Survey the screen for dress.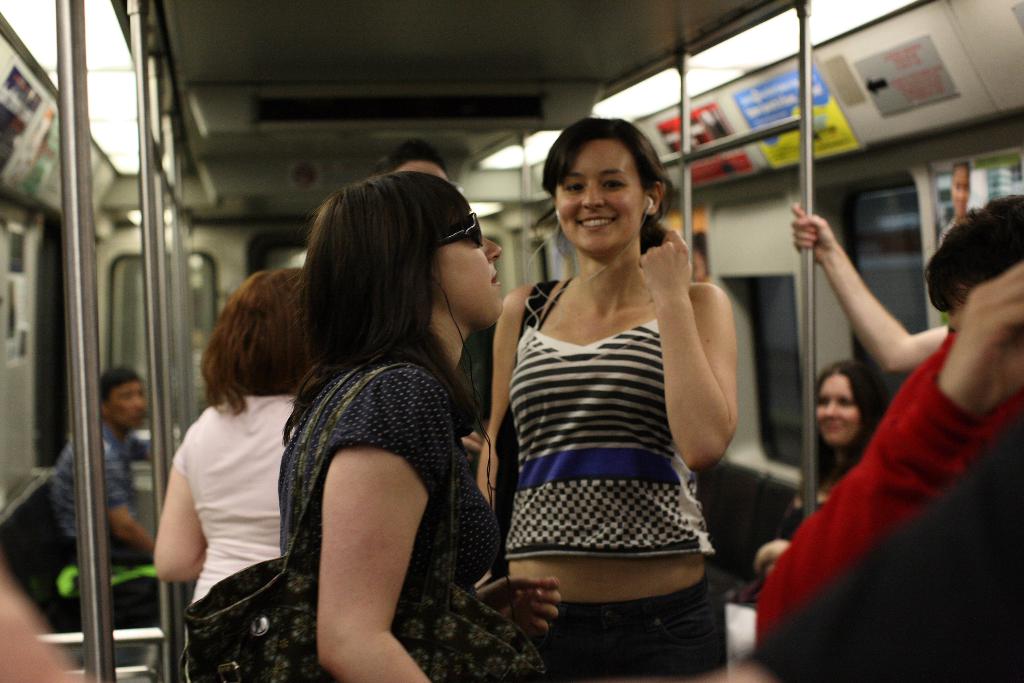
Survey found: (259, 361, 545, 682).
